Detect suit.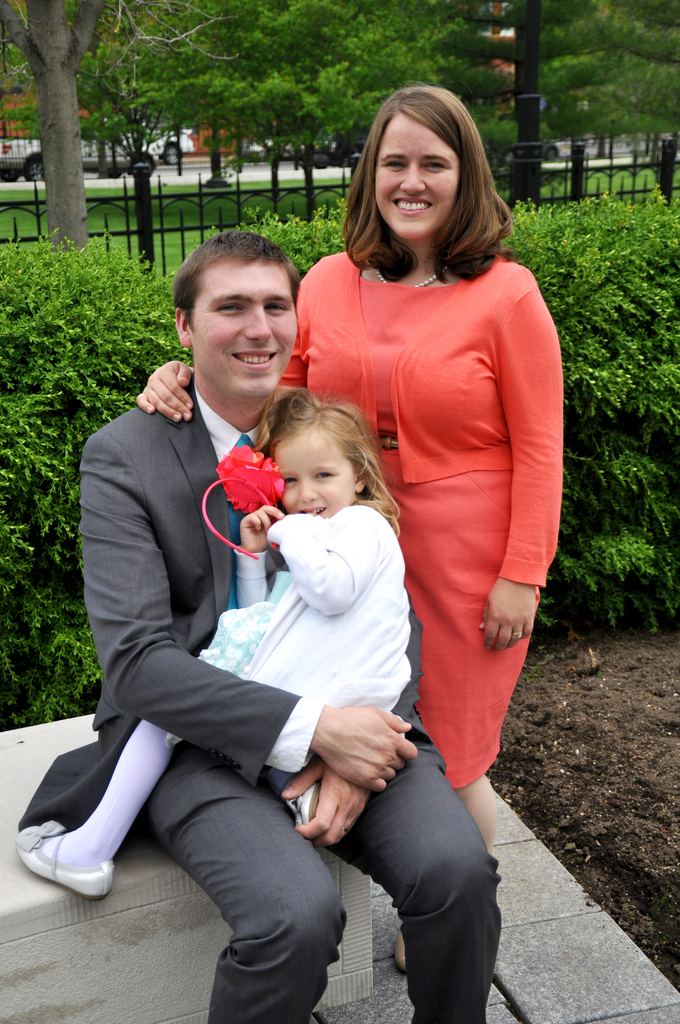
Detected at 72 275 426 986.
